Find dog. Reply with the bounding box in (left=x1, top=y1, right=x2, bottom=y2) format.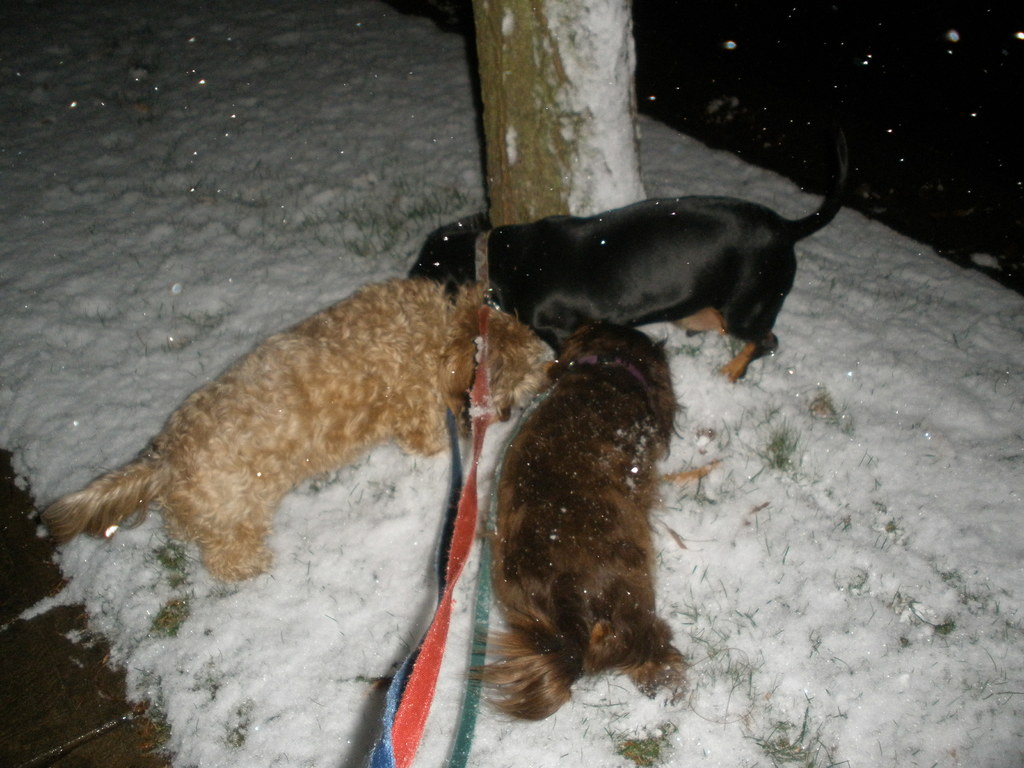
(left=401, top=129, right=844, bottom=383).
